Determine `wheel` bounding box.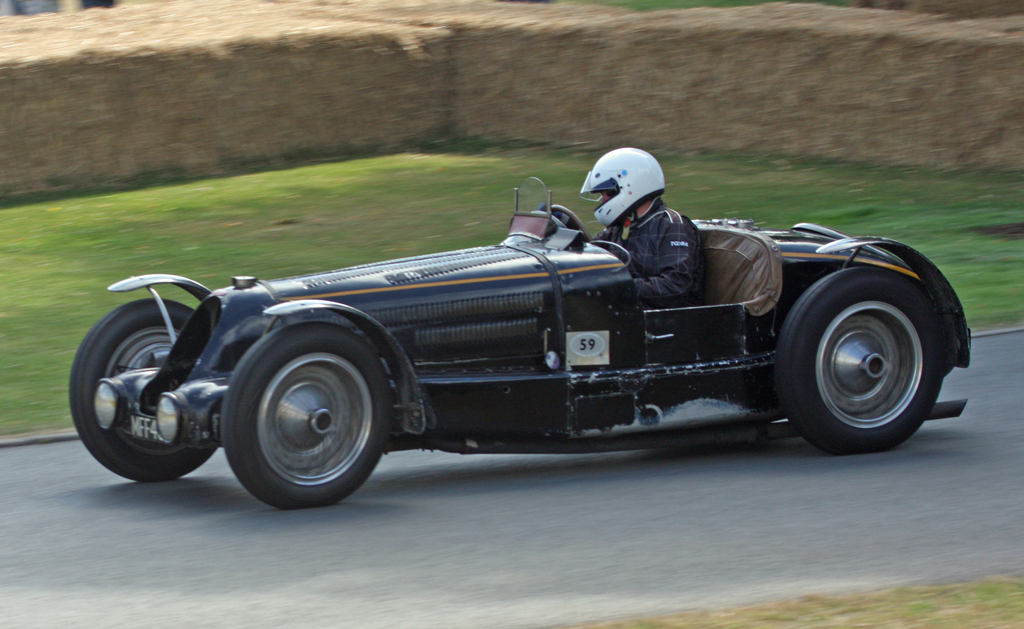
Determined: region(66, 296, 221, 485).
